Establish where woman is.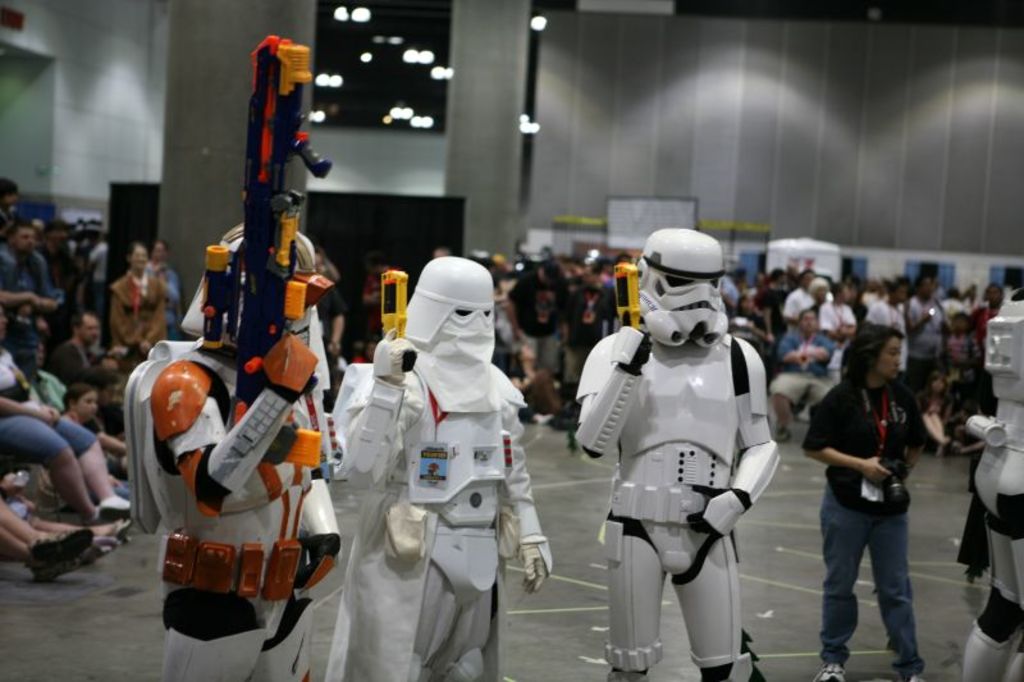
Established at crop(0, 296, 143, 525).
